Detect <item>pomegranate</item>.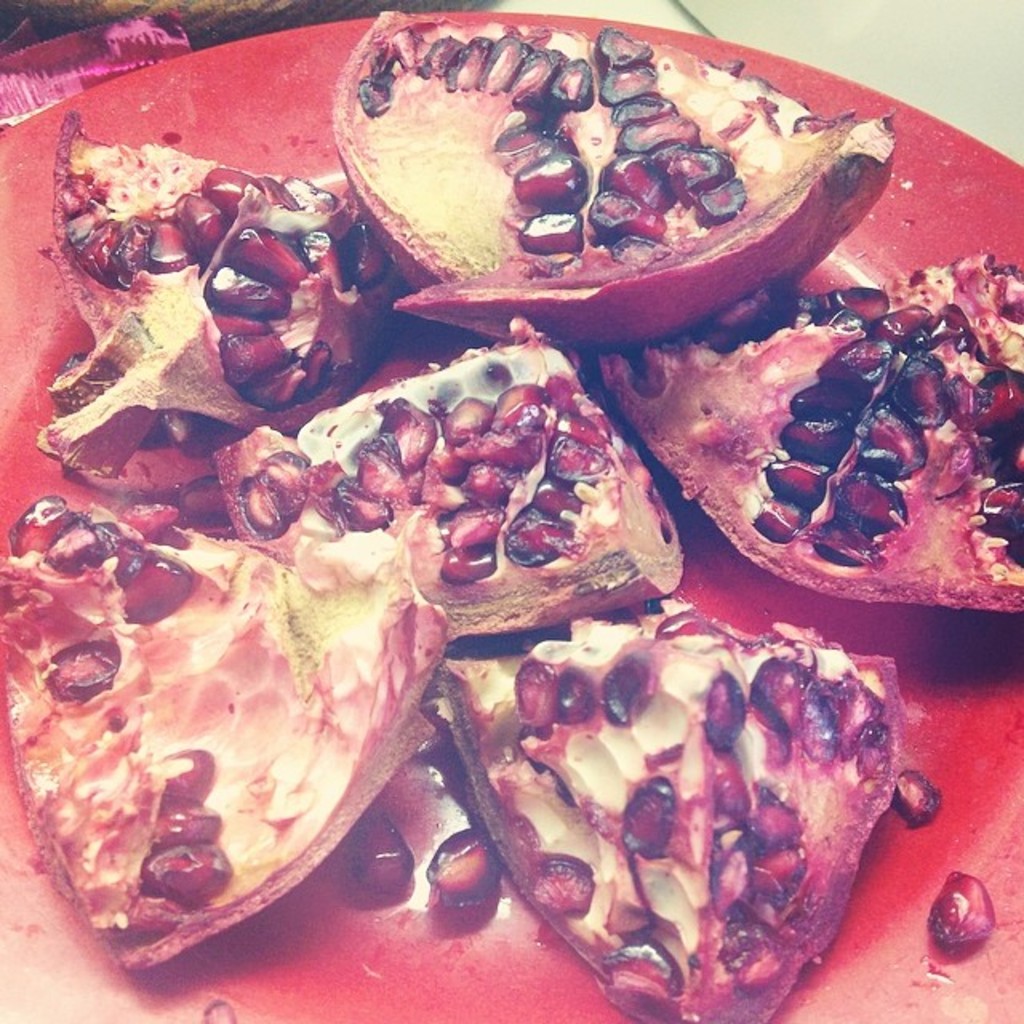
Detected at <region>926, 869, 994, 950</region>.
